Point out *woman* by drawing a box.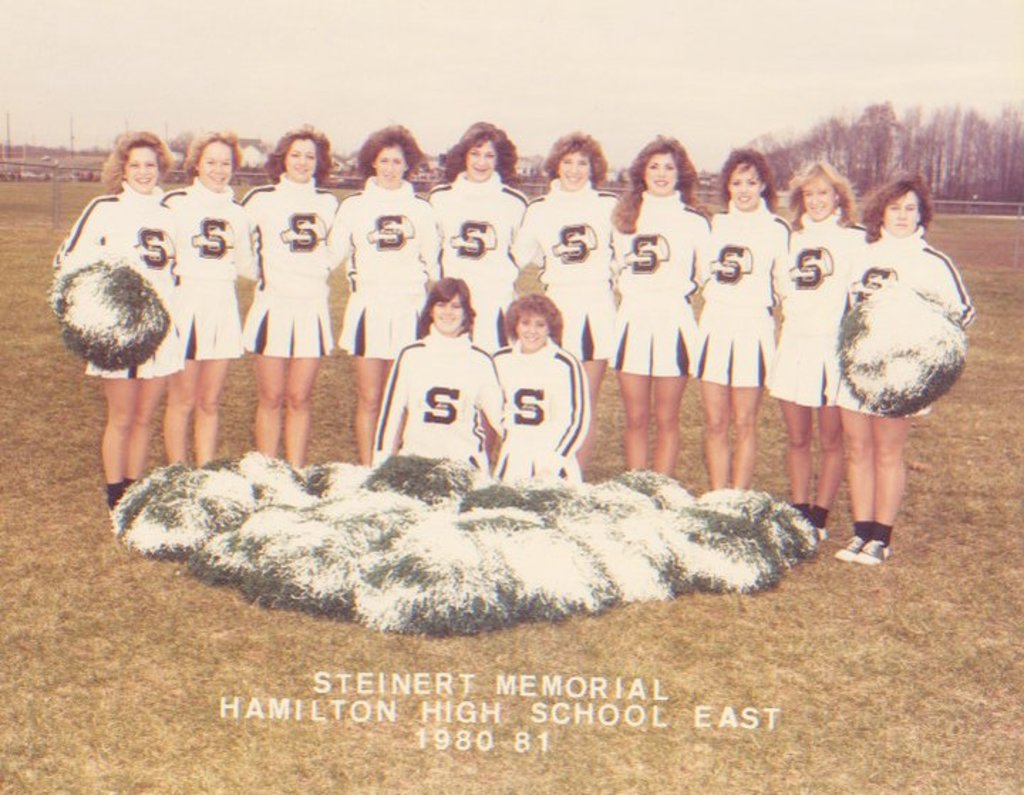
(509,127,619,475).
